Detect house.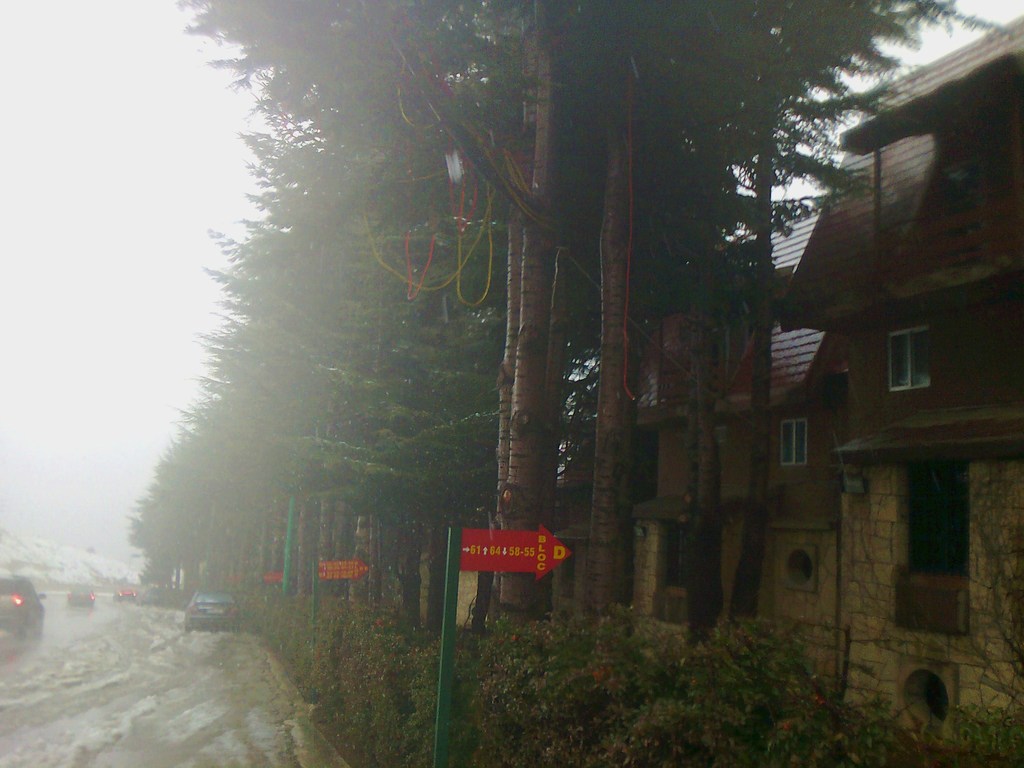
Detected at select_region(702, 60, 1023, 688).
